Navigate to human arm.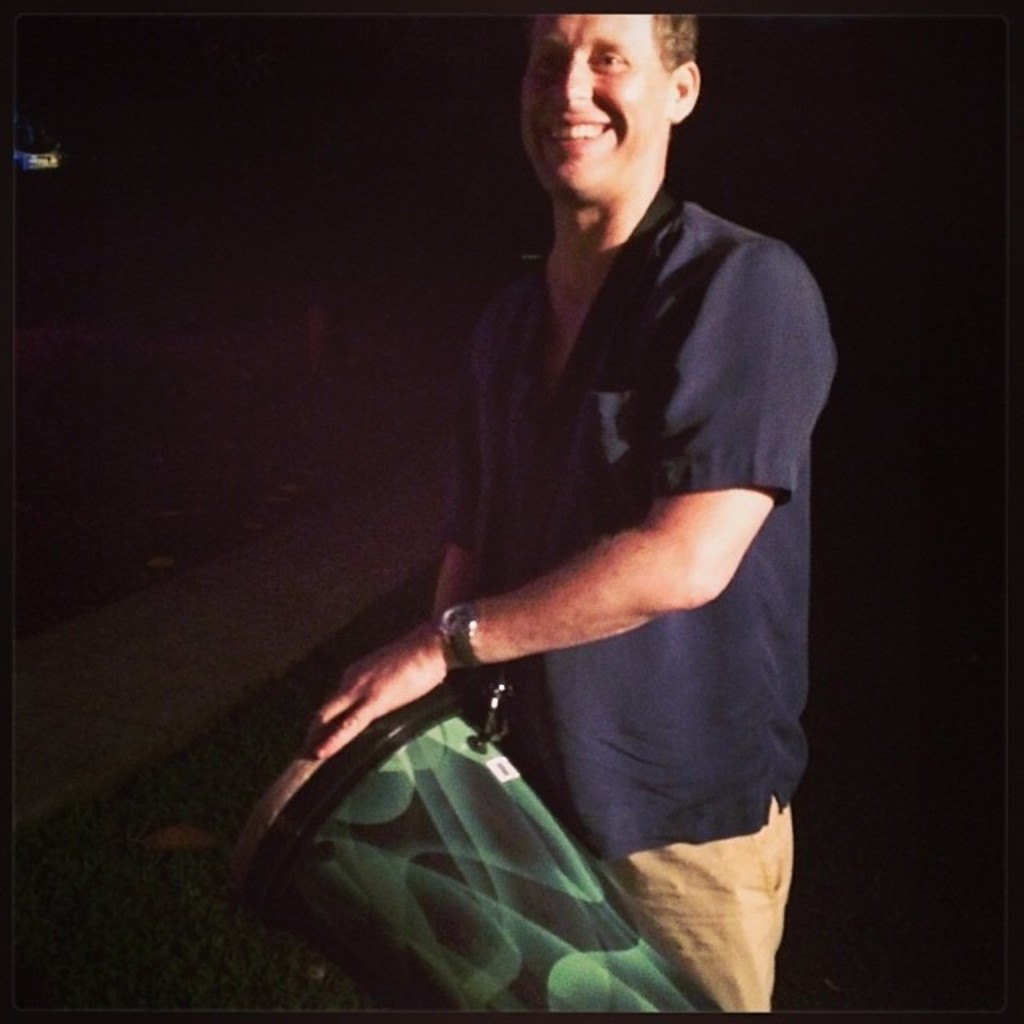
Navigation target: box=[302, 256, 834, 752].
